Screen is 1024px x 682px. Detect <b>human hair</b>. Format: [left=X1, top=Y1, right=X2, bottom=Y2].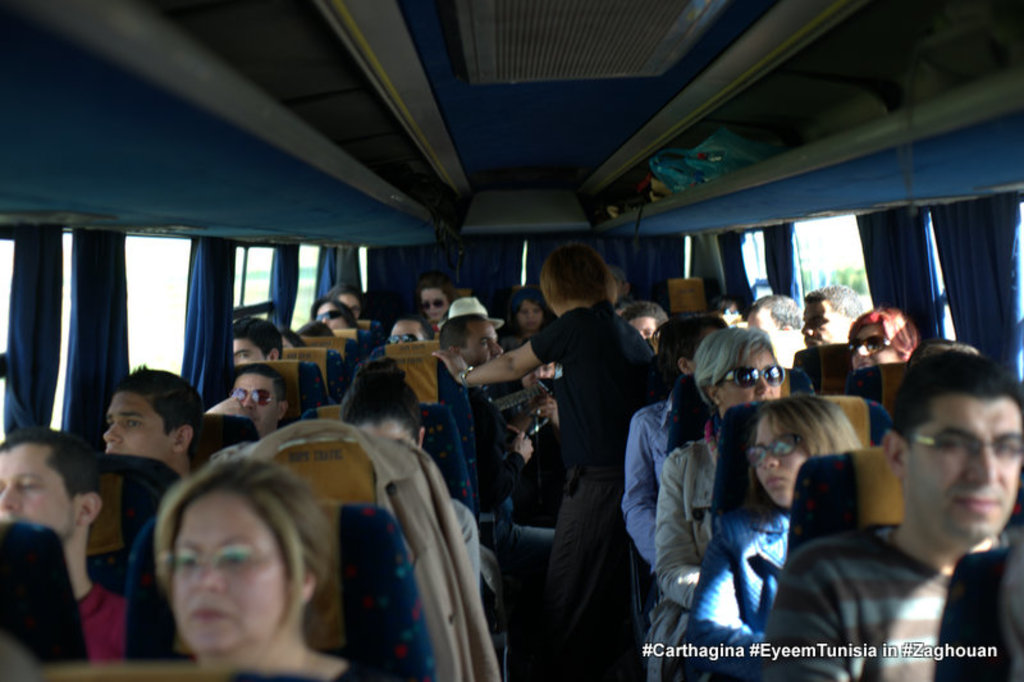
[left=695, top=324, right=774, bottom=394].
